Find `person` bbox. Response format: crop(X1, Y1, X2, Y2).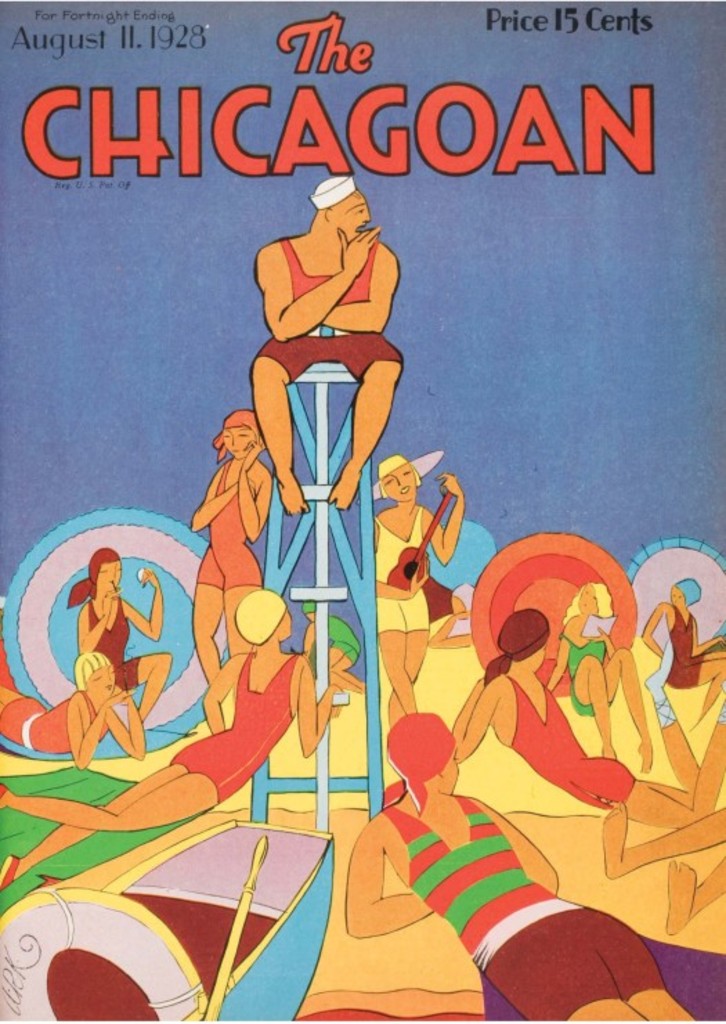
crop(0, 583, 351, 897).
